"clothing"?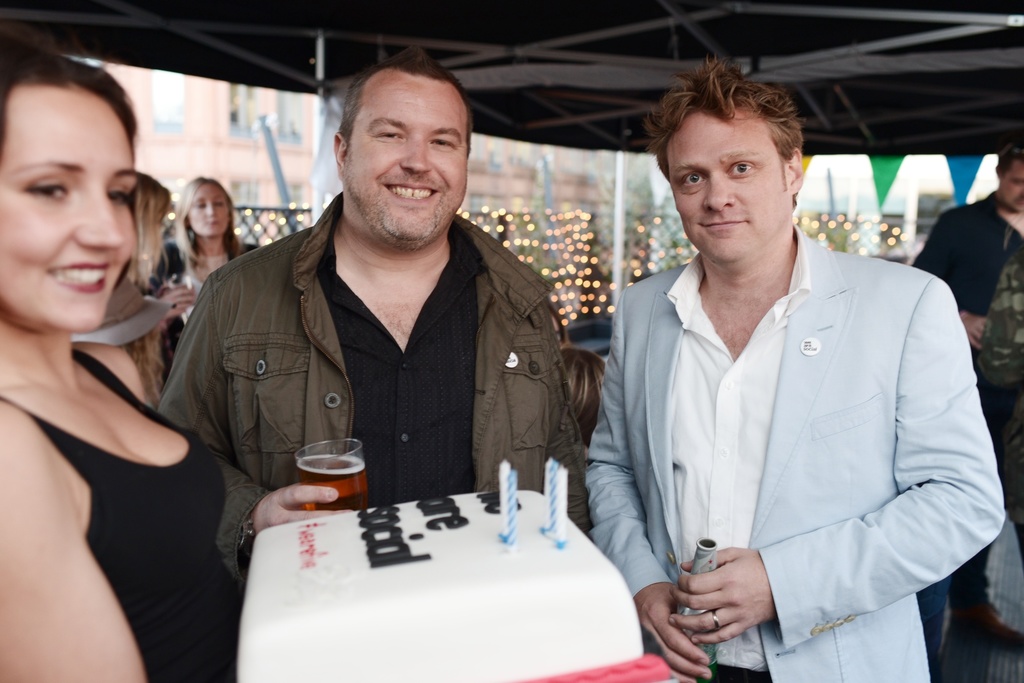
box(152, 204, 588, 584)
